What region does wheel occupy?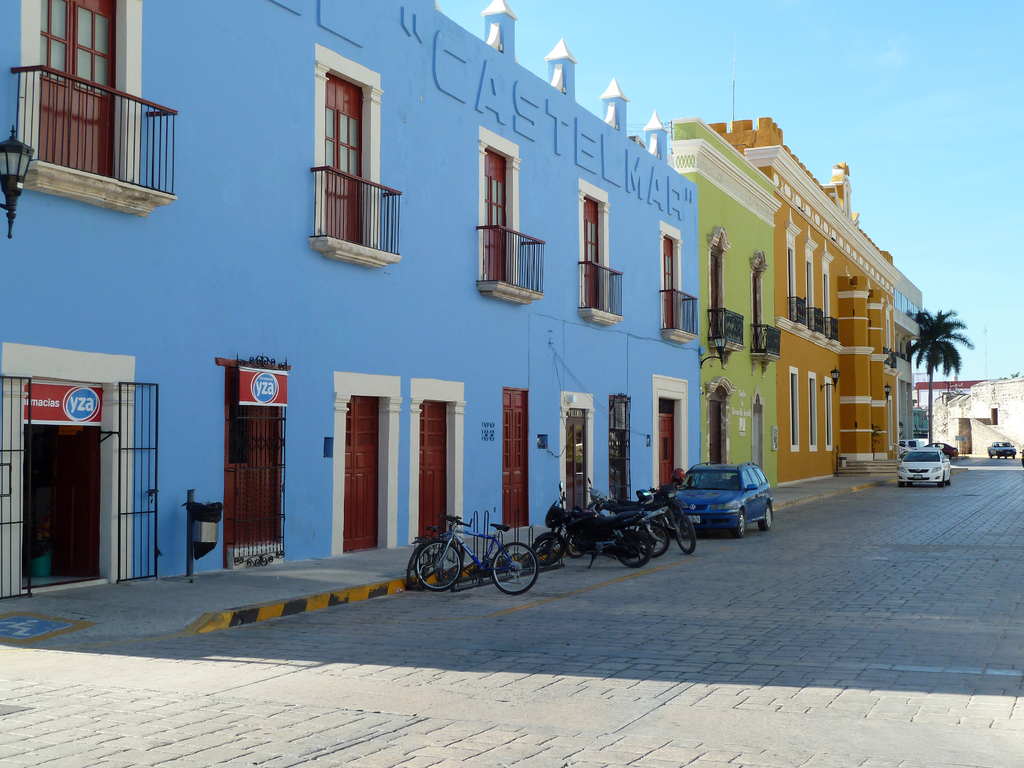
[612, 527, 652, 569].
